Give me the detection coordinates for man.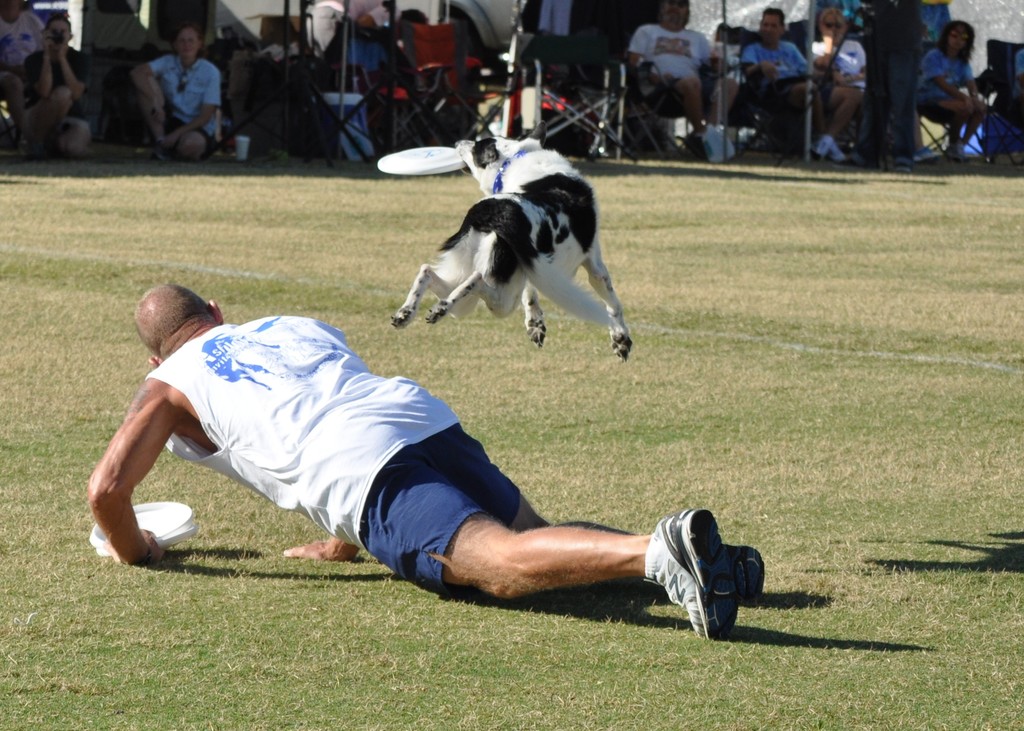
[80, 252, 751, 620].
